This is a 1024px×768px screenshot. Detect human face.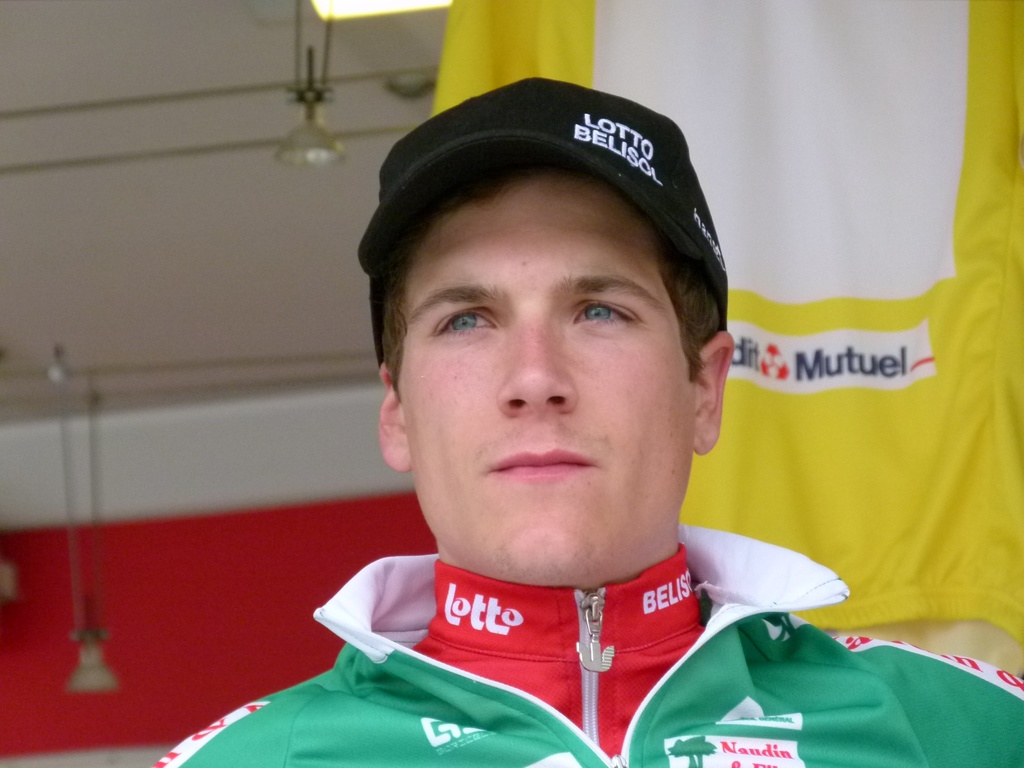
<region>394, 174, 695, 579</region>.
